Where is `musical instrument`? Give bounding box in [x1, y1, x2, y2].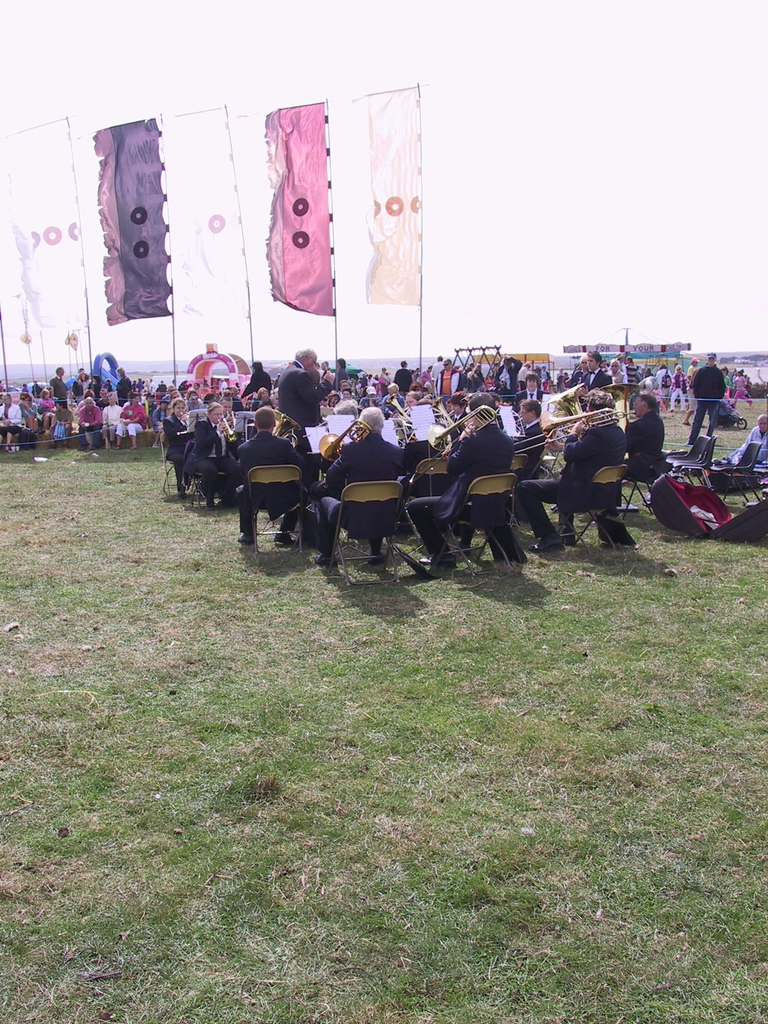
[276, 404, 307, 449].
